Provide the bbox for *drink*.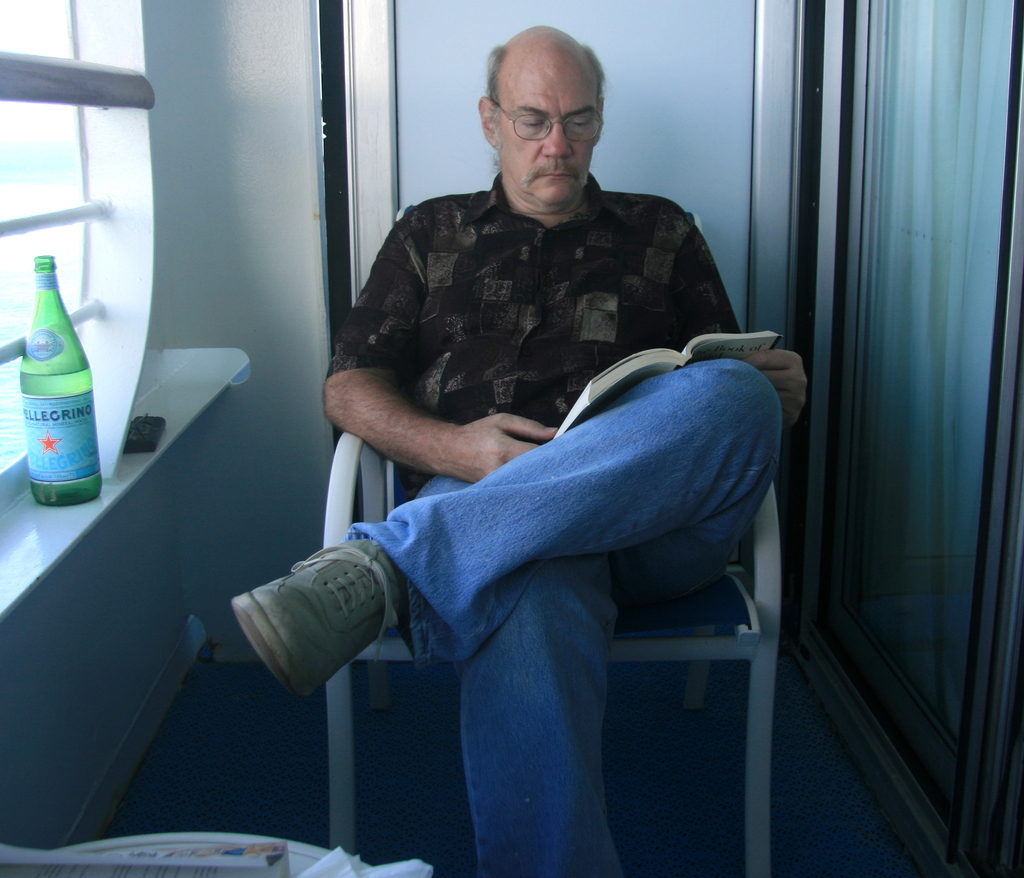
locate(17, 372, 104, 504).
